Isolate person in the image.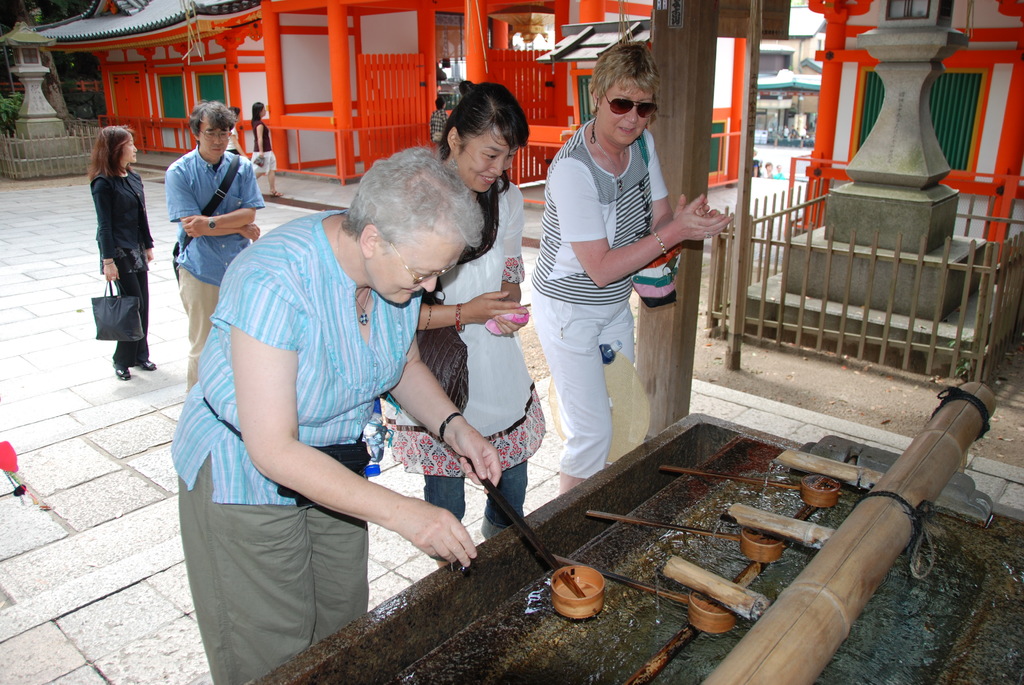
Isolated region: 86 123 155 383.
